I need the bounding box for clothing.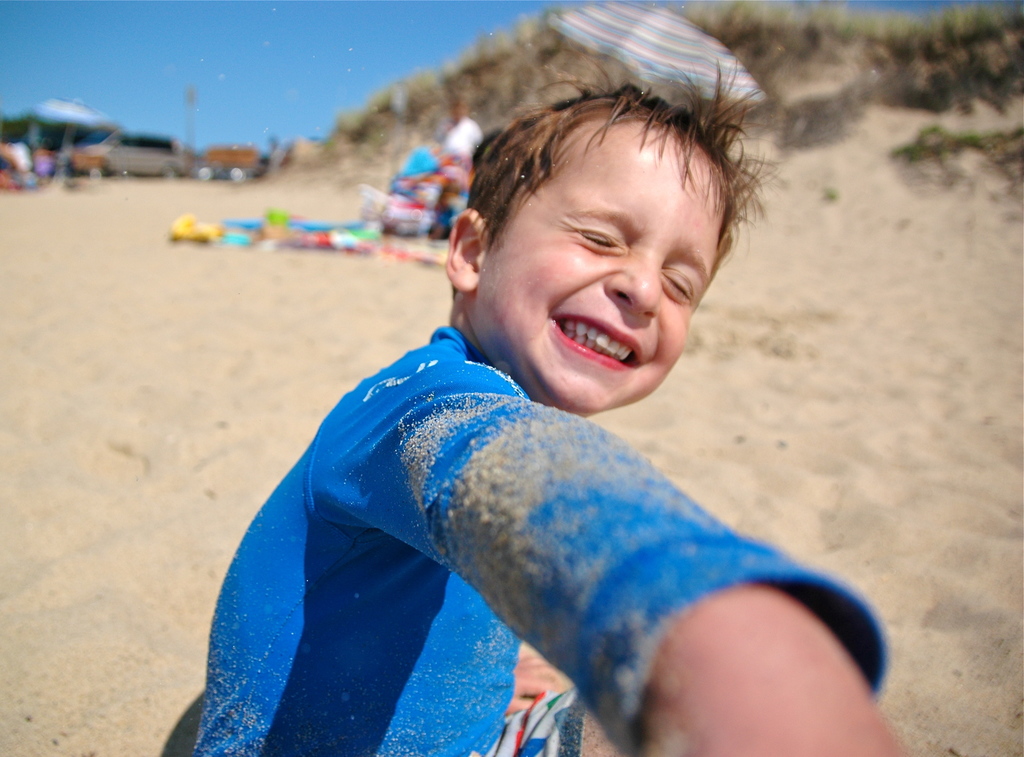
Here it is: select_region(183, 315, 890, 756).
